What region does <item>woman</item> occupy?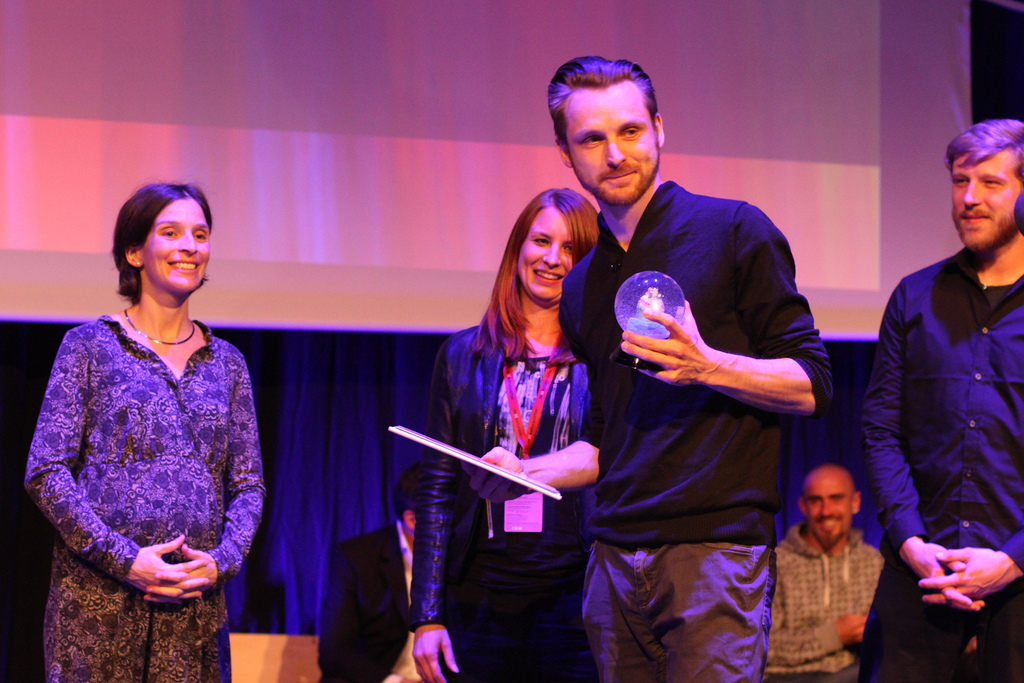
select_region(23, 179, 280, 682).
